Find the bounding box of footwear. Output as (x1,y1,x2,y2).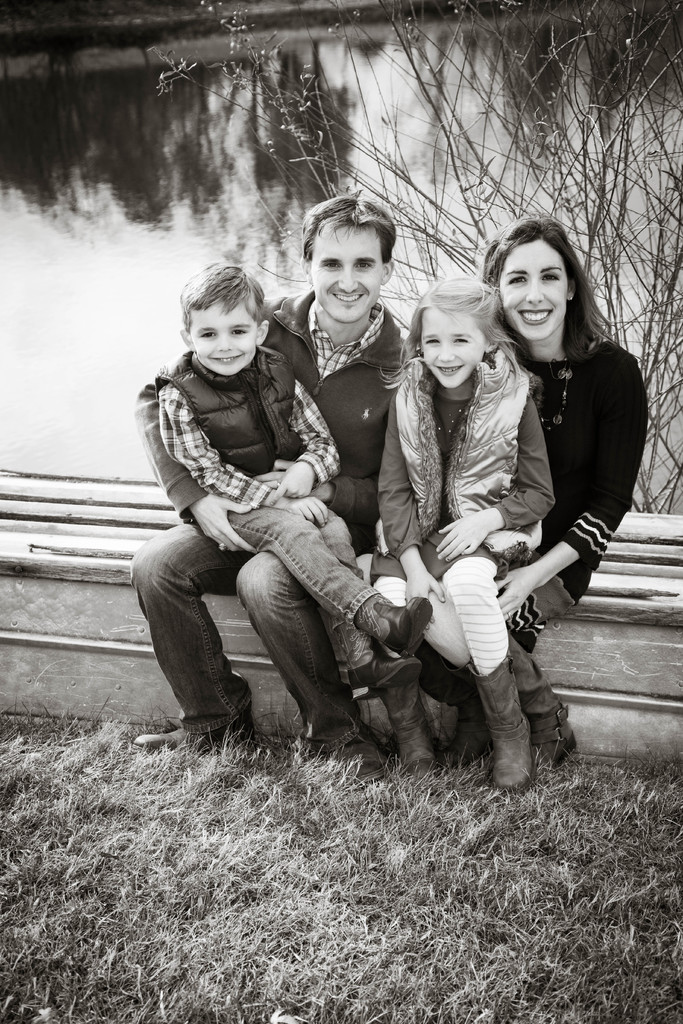
(370,655,449,792).
